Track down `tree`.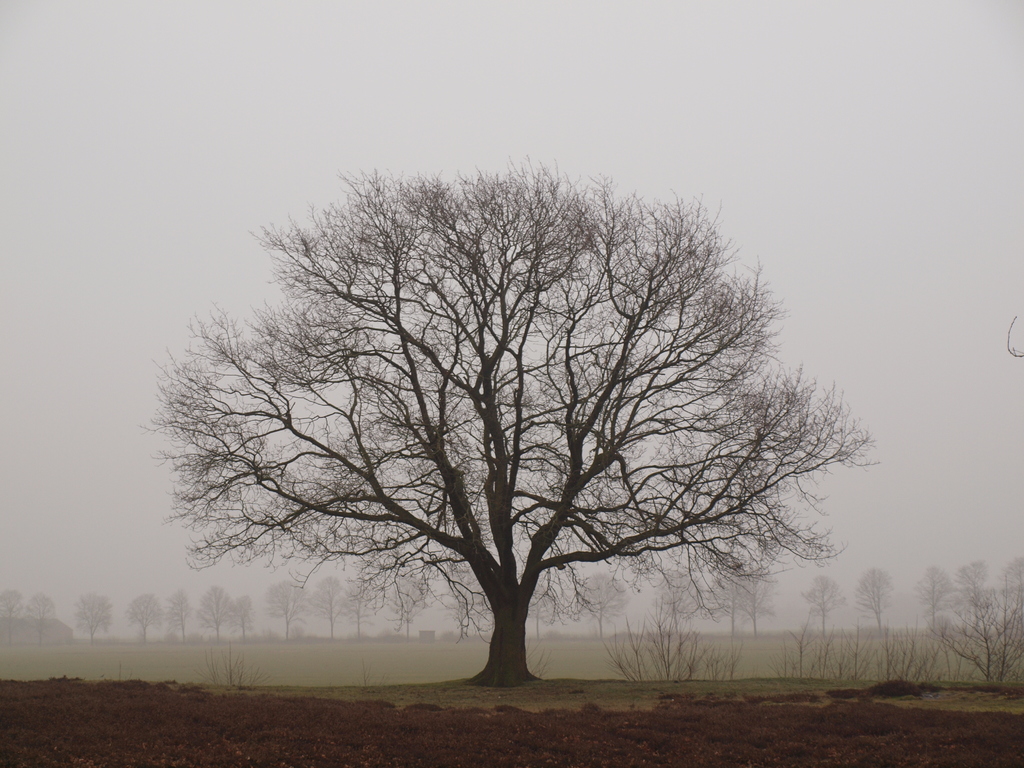
Tracked to (x1=908, y1=561, x2=954, y2=637).
